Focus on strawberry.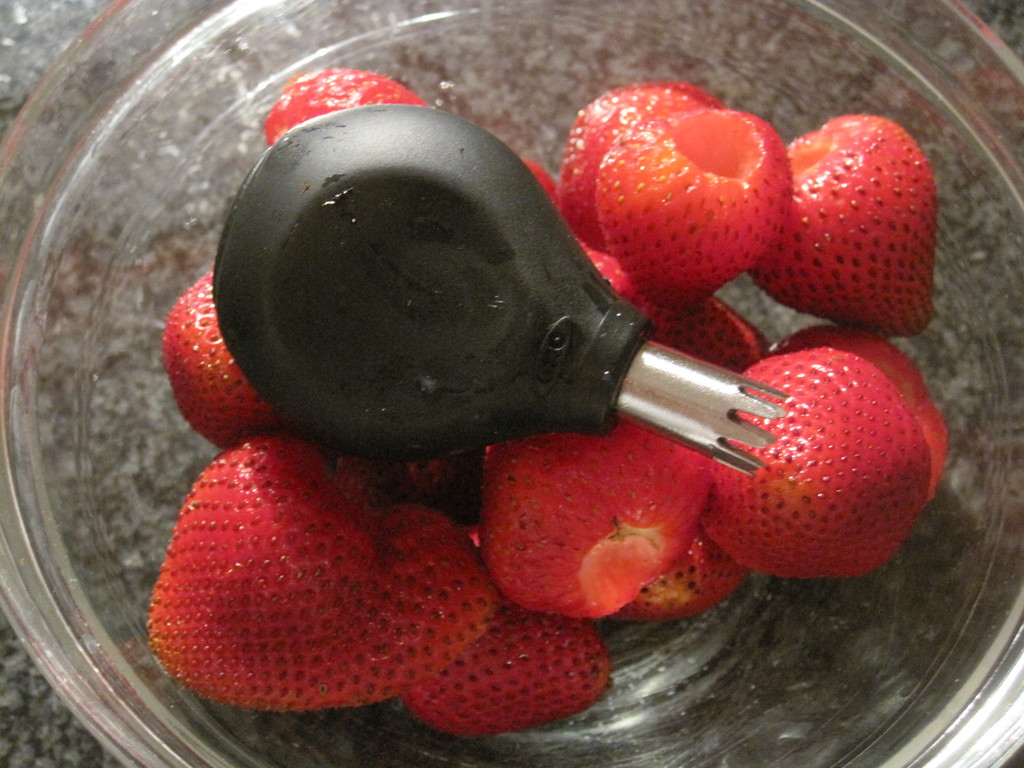
Focused at bbox=(593, 499, 764, 642).
